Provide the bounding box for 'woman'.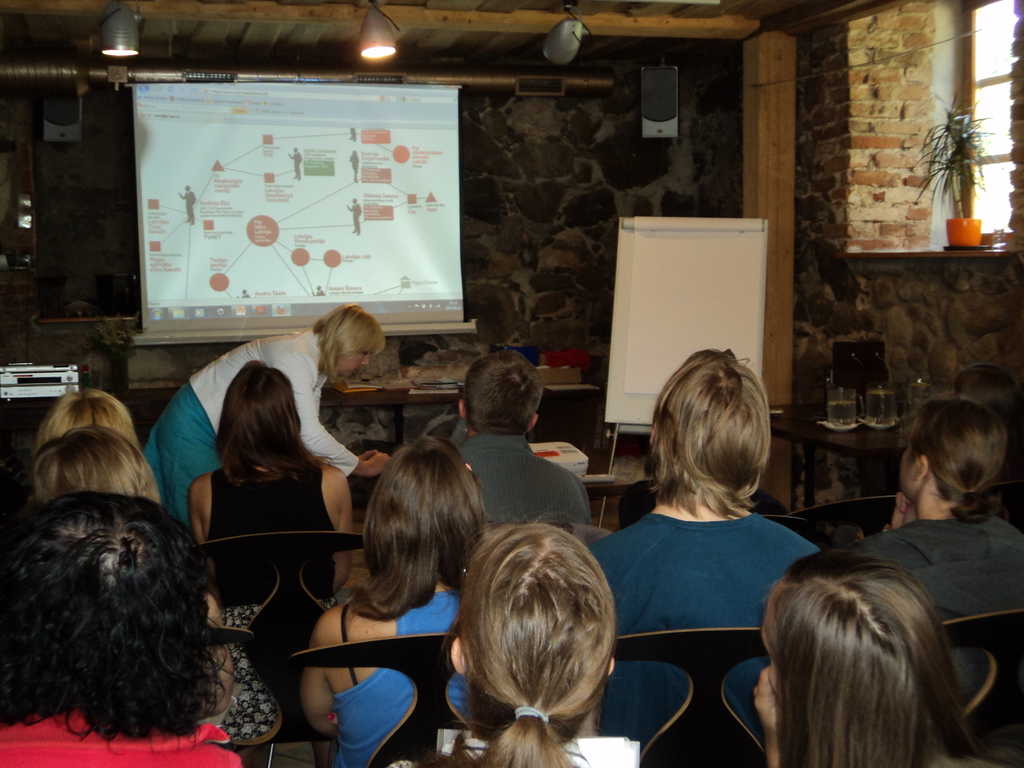
(left=380, top=518, right=655, bottom=767).
